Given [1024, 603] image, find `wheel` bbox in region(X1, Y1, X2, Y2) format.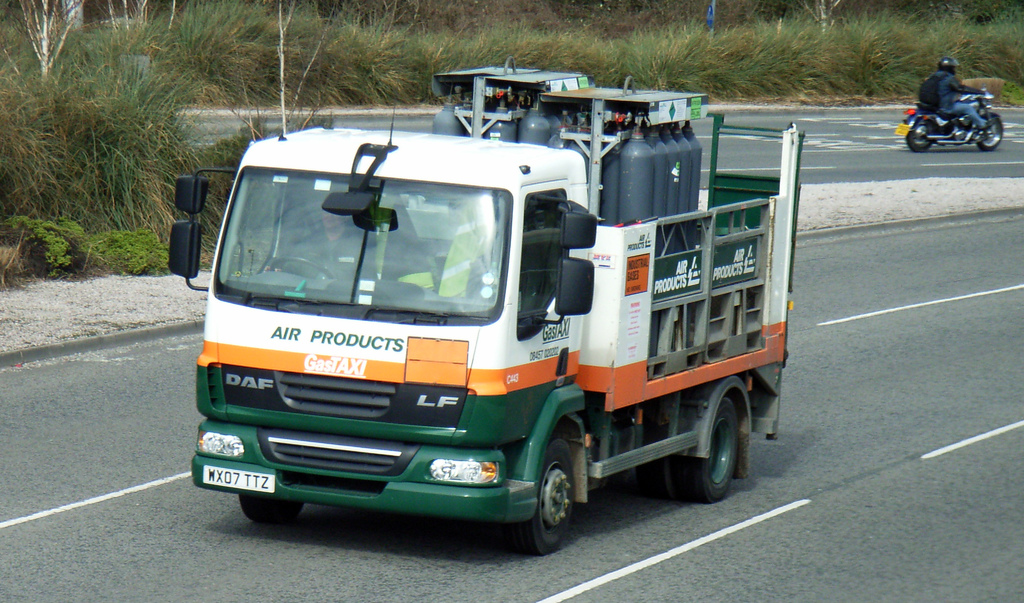
region(902, 117, 938, 156).
